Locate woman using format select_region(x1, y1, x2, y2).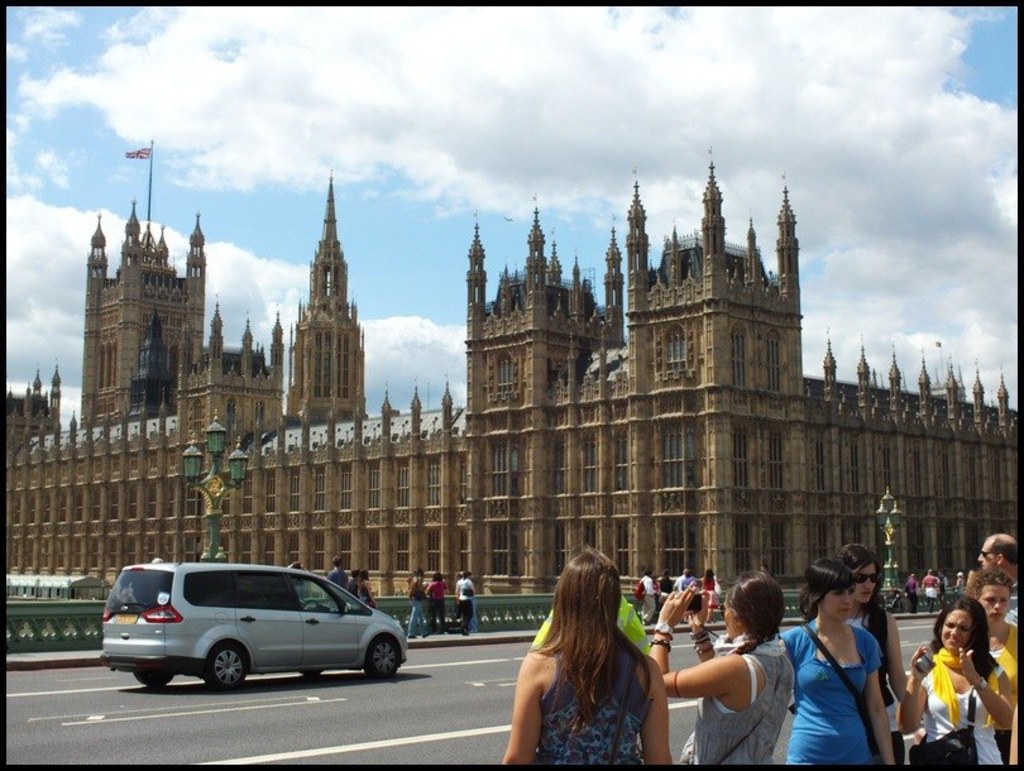
select_region(899, 598, 1011, 766).
